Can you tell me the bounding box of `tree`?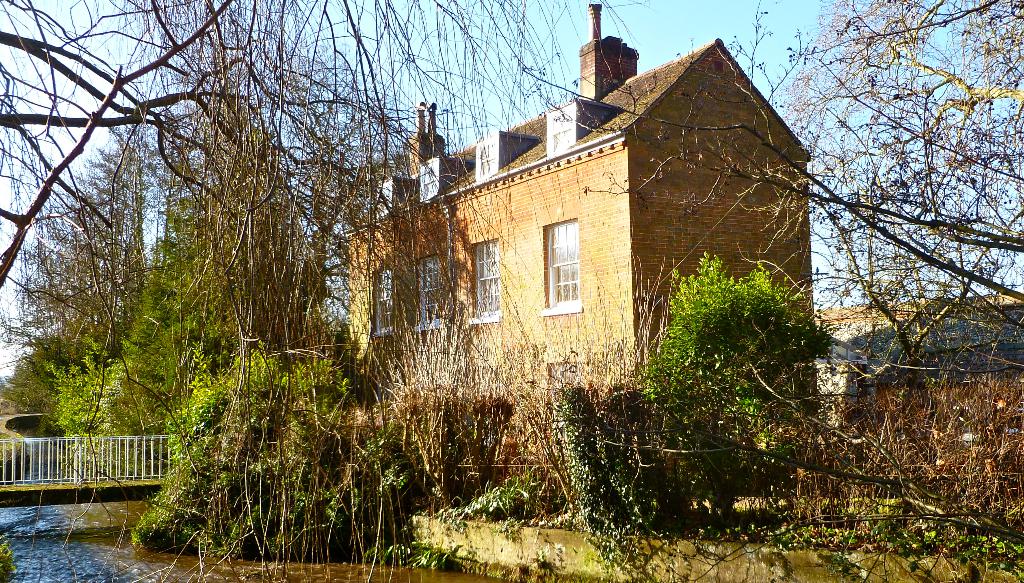
bbox=[655, 255, 824, 449].
